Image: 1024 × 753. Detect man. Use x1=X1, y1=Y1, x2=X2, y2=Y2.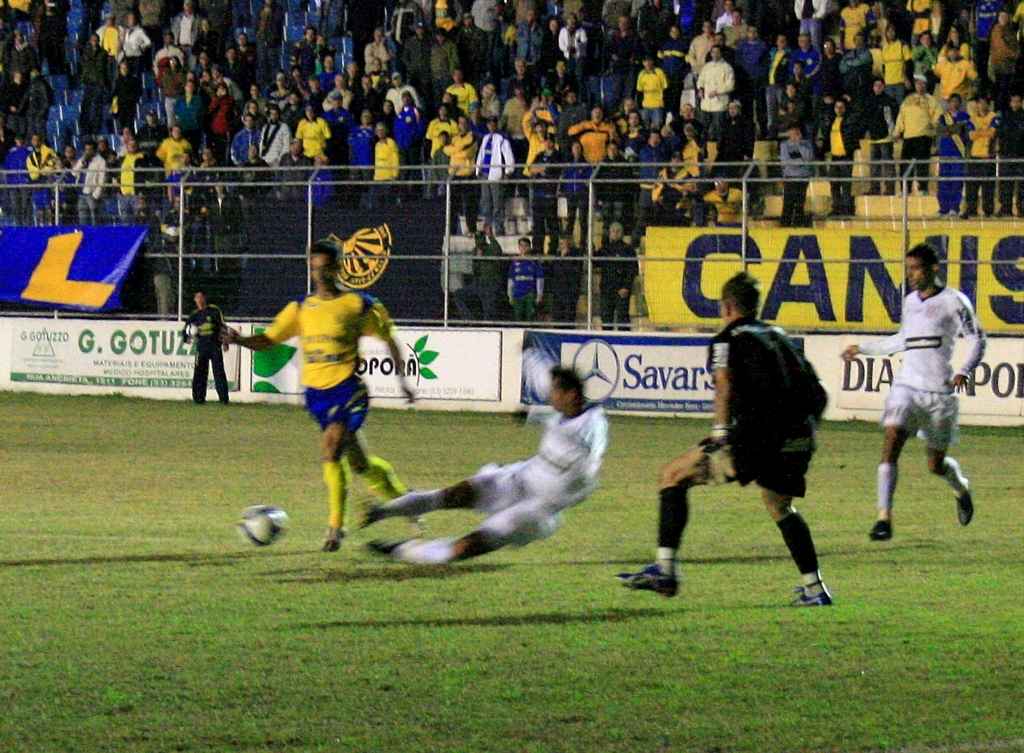
x1=404, y1=20, x2=429, y2=82.
